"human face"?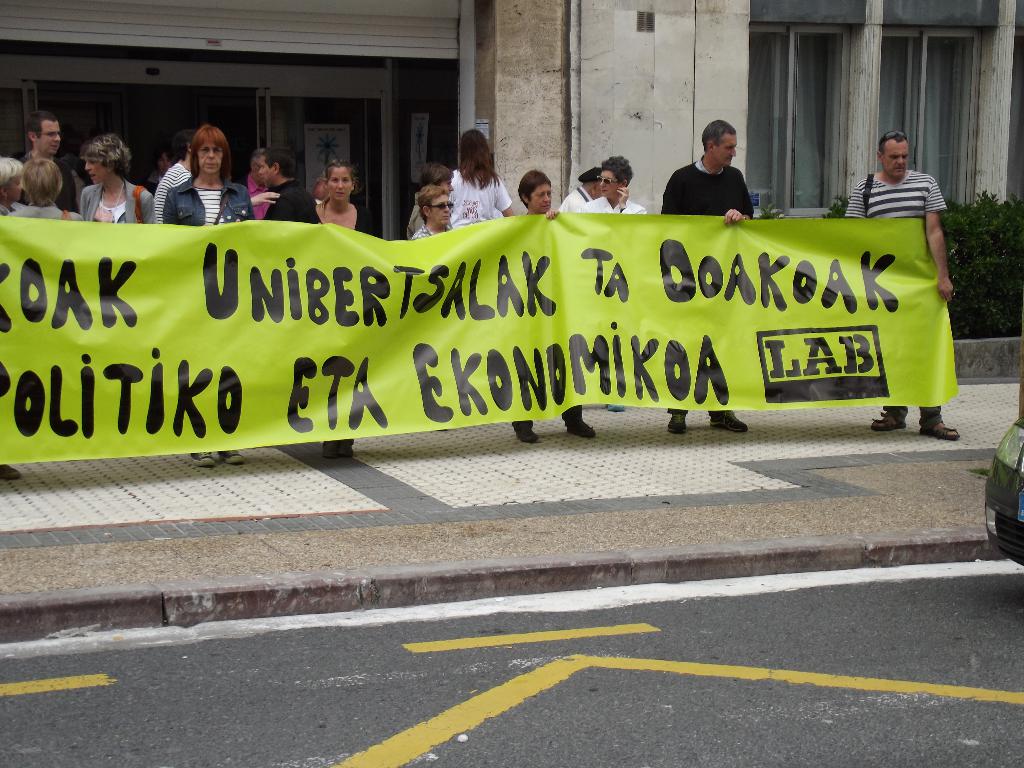
BBox(714, 134, 739, 166)
